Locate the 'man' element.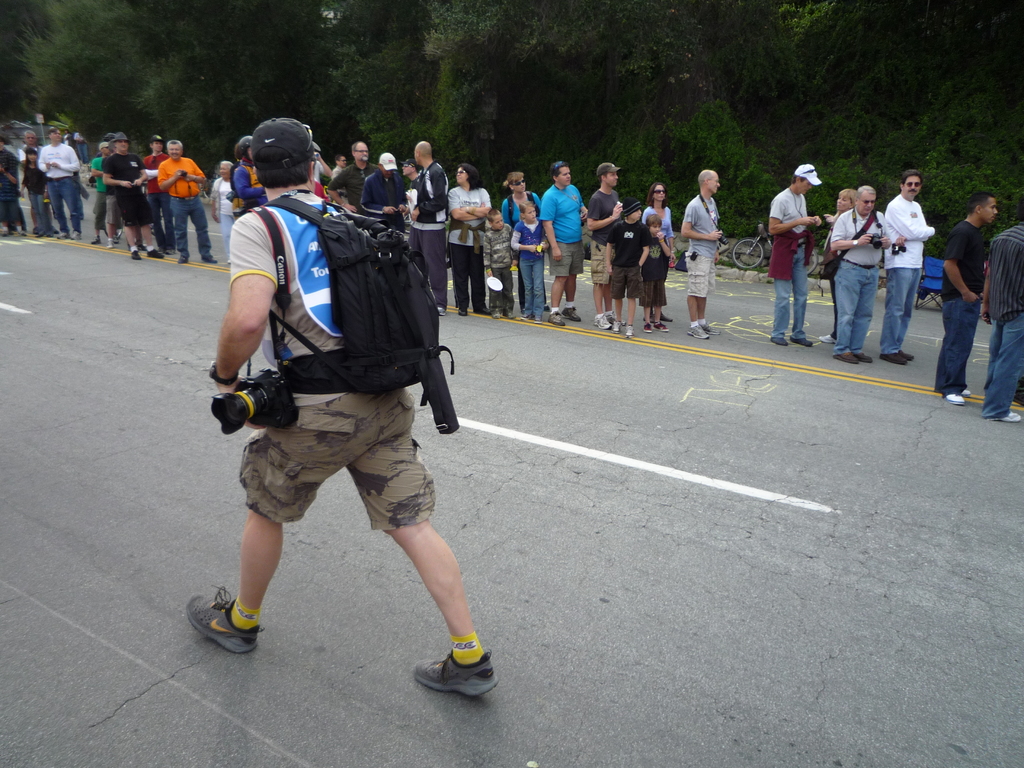
Element bbox: bbox=[157, 143, 218, 265].
